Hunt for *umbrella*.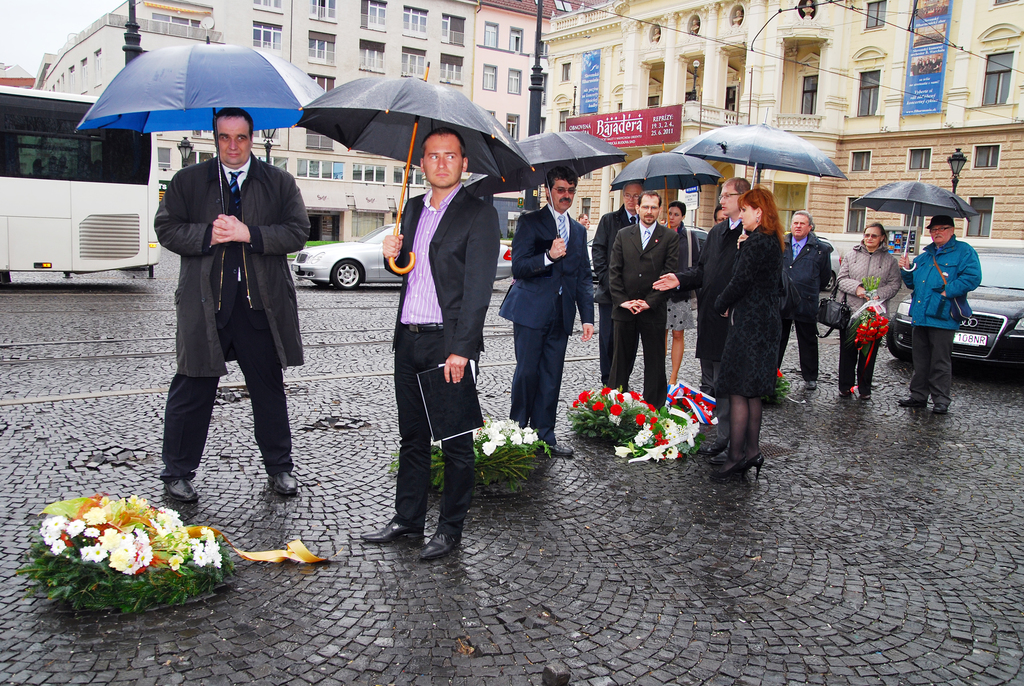
Hunted down at (x1=467, y1=129, x2=625, y2=261).
